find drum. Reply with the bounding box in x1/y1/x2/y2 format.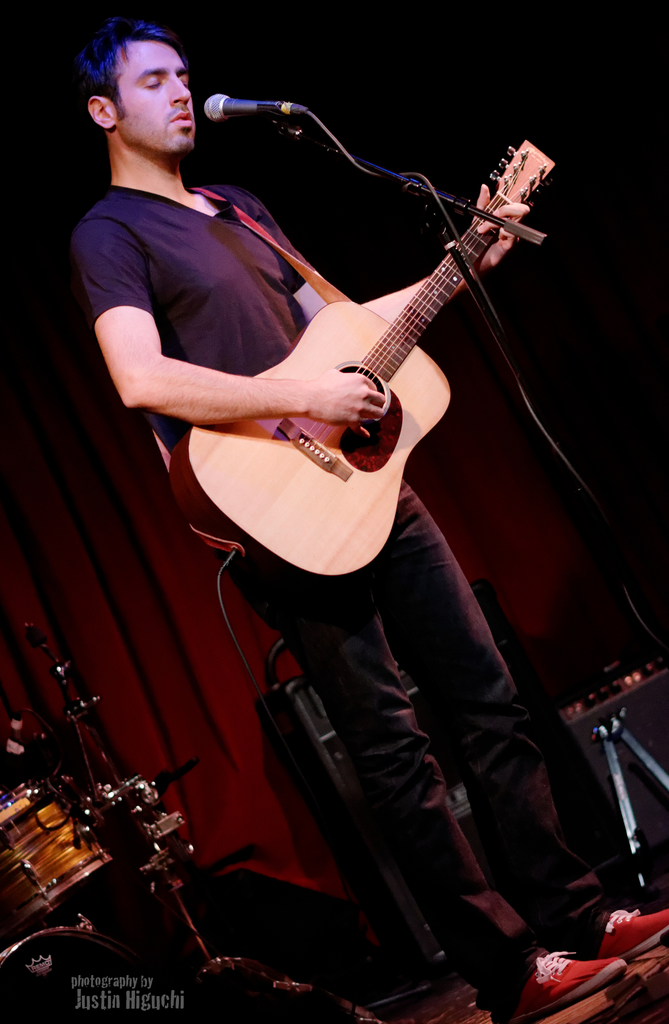
0/932/220/1023.
